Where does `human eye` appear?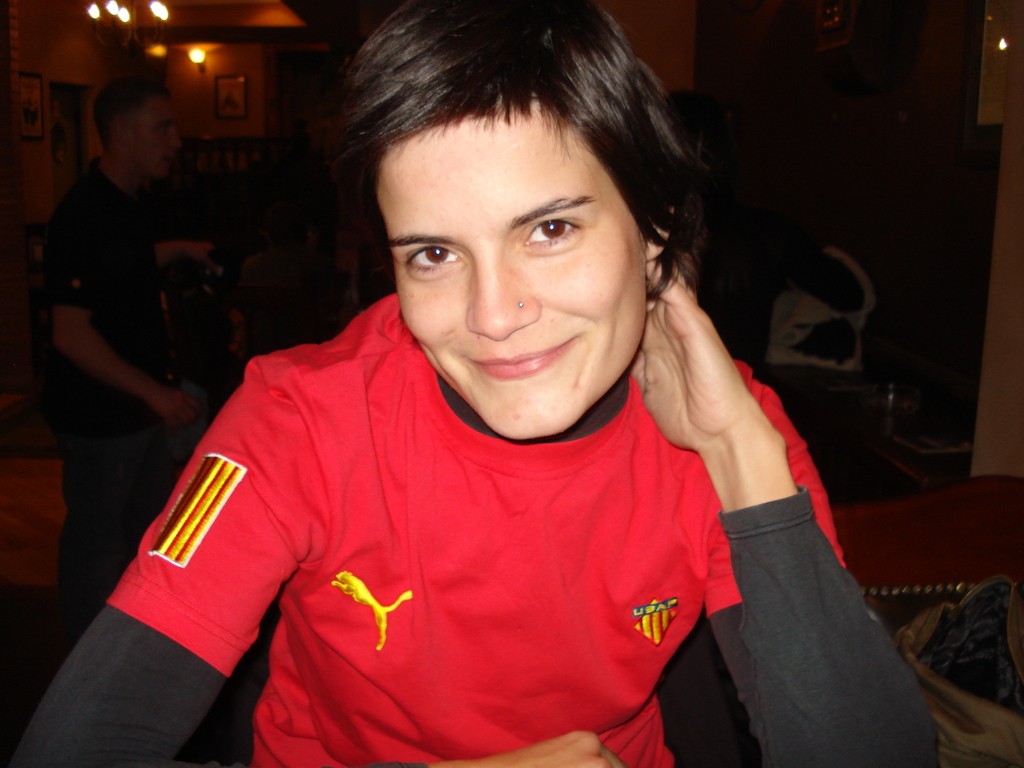
Appears at rect(525, 218, 583, 246).
